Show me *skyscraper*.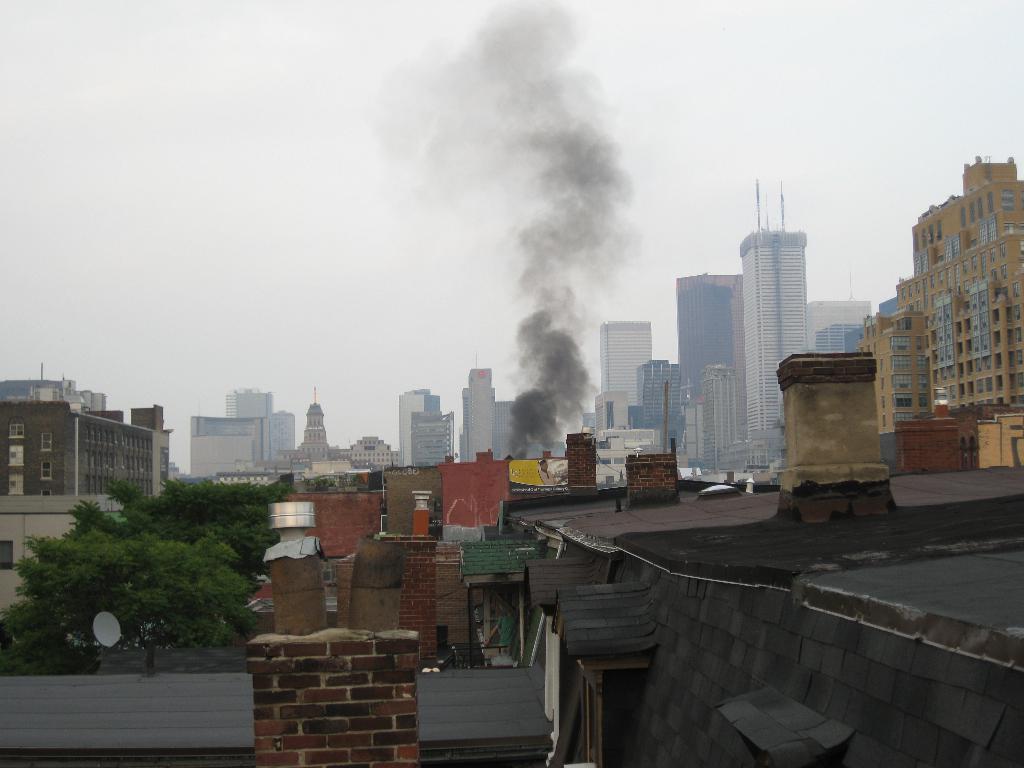
*skyscraper* is here: l=460, t=360, r=495, b=466.
